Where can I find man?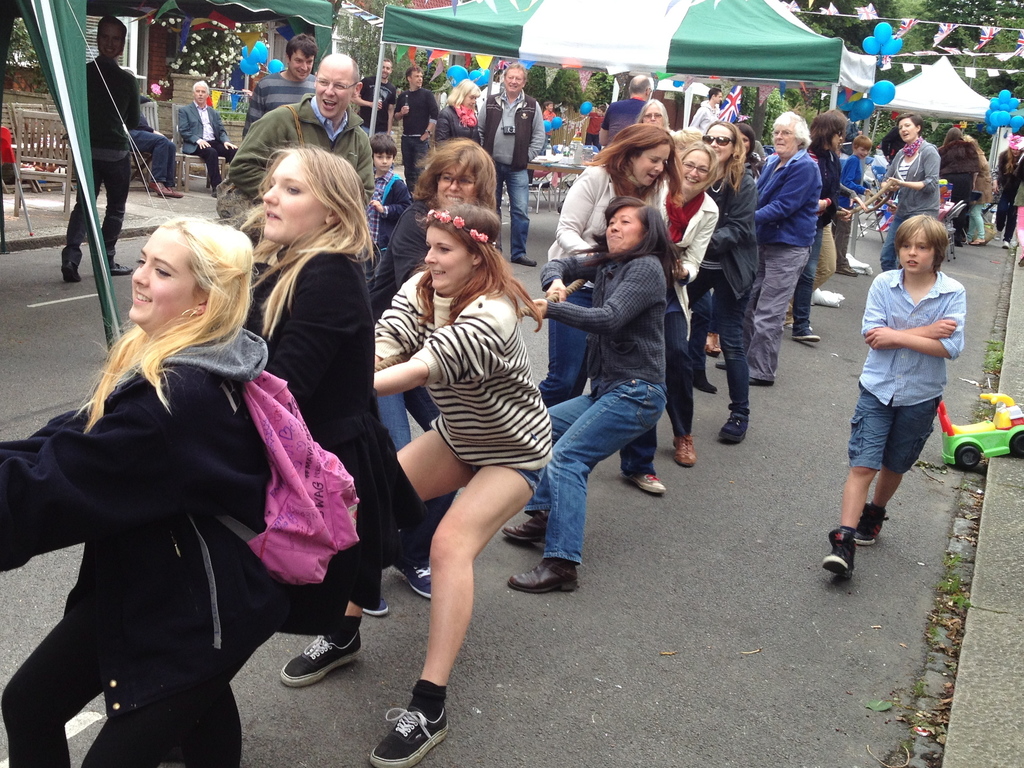
You can find it at left=470, top=61, right=543, bottom=264.
